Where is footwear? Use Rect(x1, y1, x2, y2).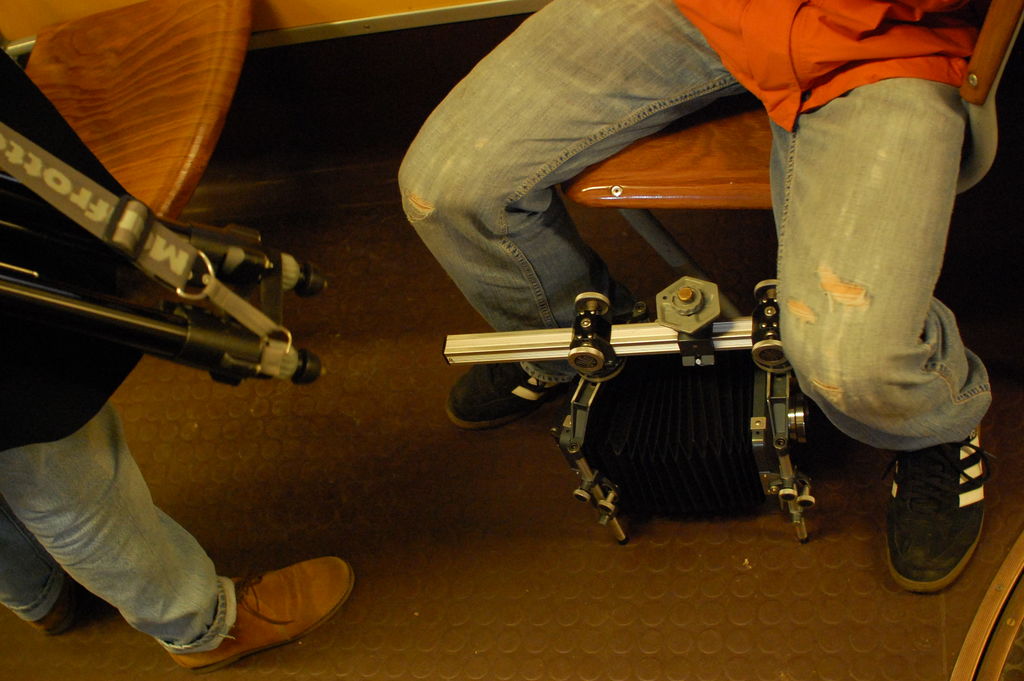
Rect(877, 419, 988, 594).
